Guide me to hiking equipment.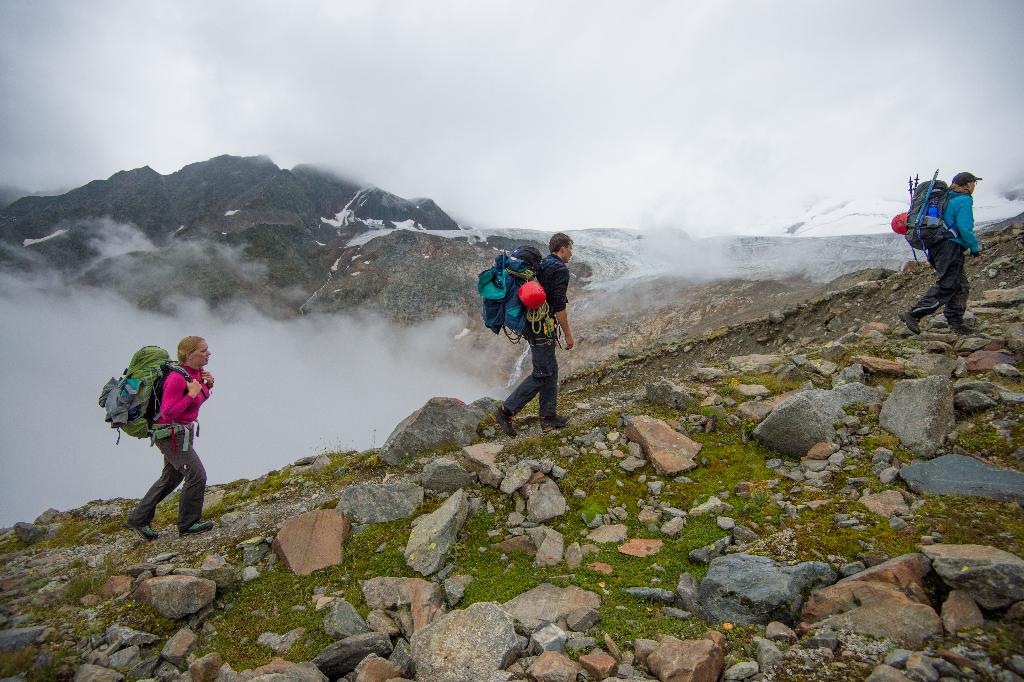
Guidance: x1=516, y1=283, x2=550, y2=312.
